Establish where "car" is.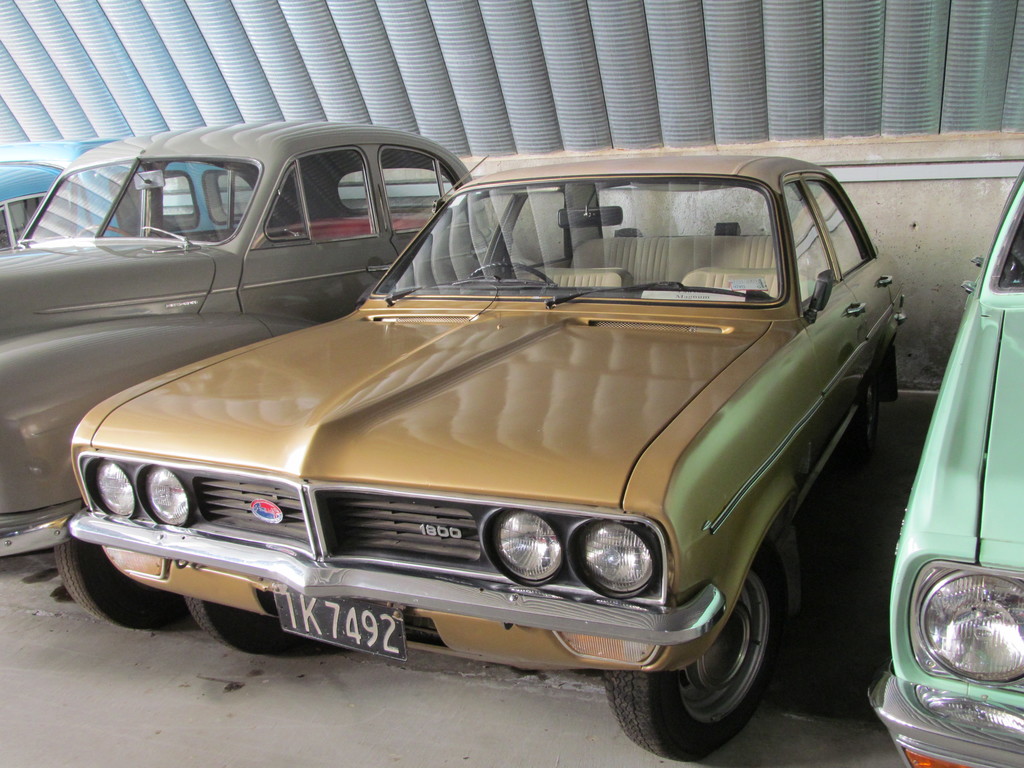
Established at x1=72 y1=148 x2=913 y2=762.
